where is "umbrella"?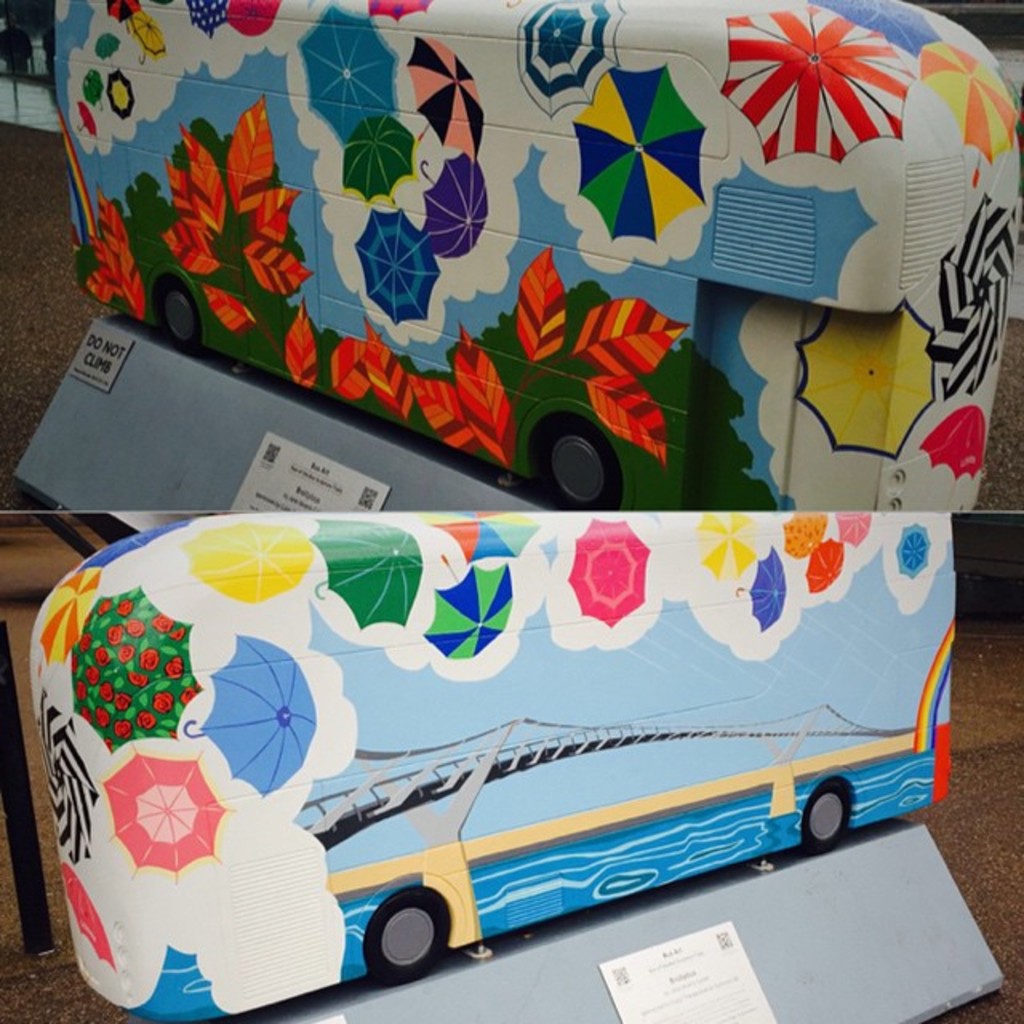
[555,512,662,638].
